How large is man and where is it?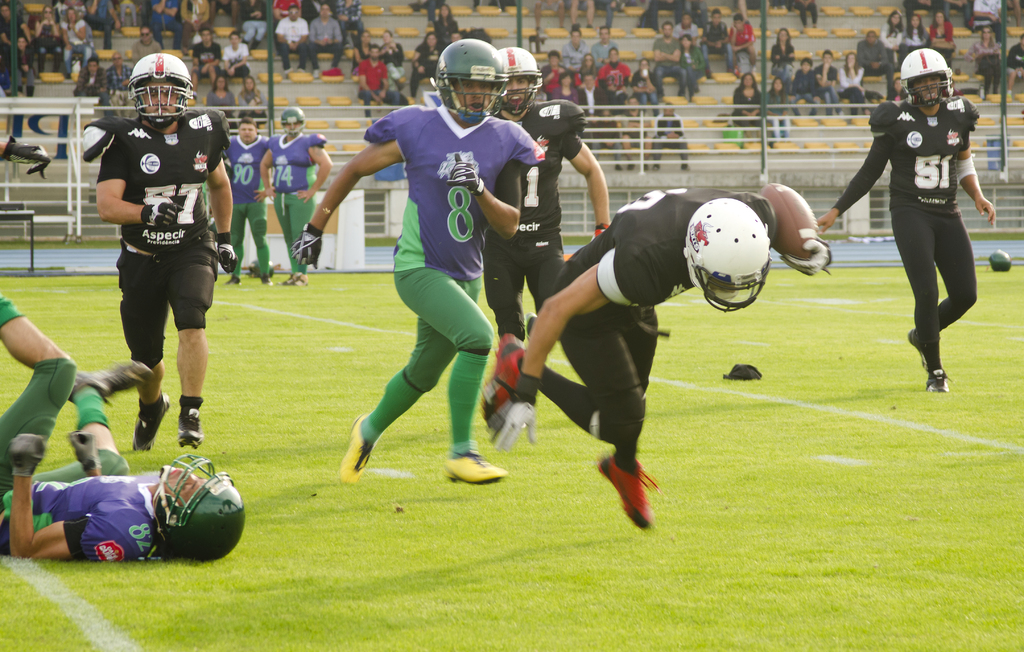
Bounding box: 221 117 274 276.
